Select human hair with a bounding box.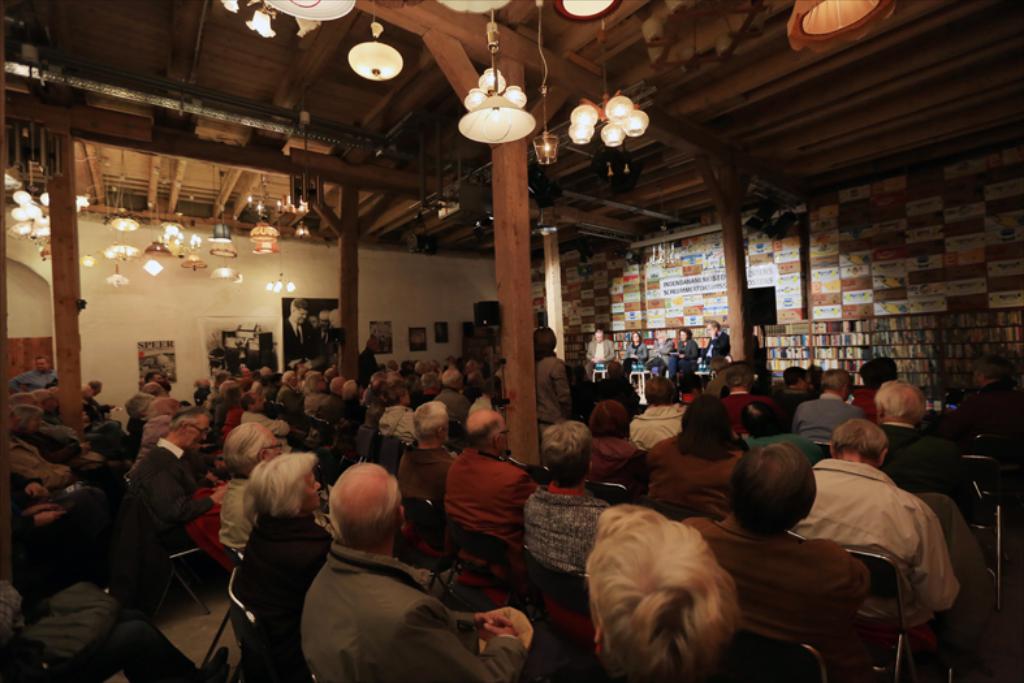
(138, 418, 172, 449).
